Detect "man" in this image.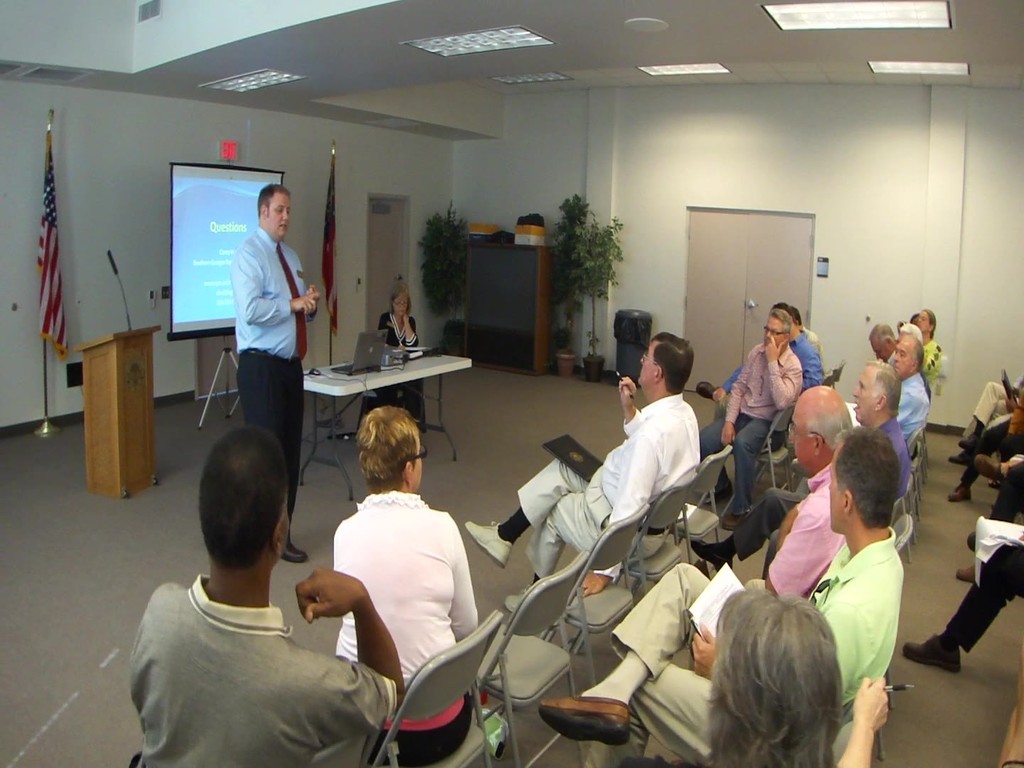
Detection: Rect(750, 381, 858, 607).
